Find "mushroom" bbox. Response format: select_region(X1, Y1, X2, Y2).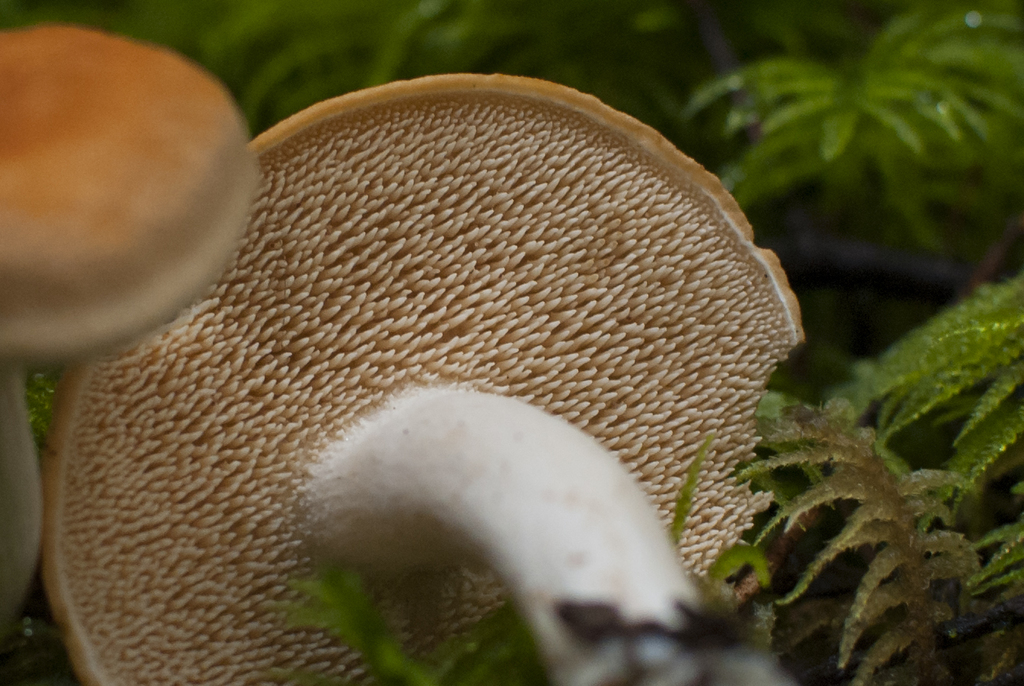
select_region(0, 24, 264, 618).
